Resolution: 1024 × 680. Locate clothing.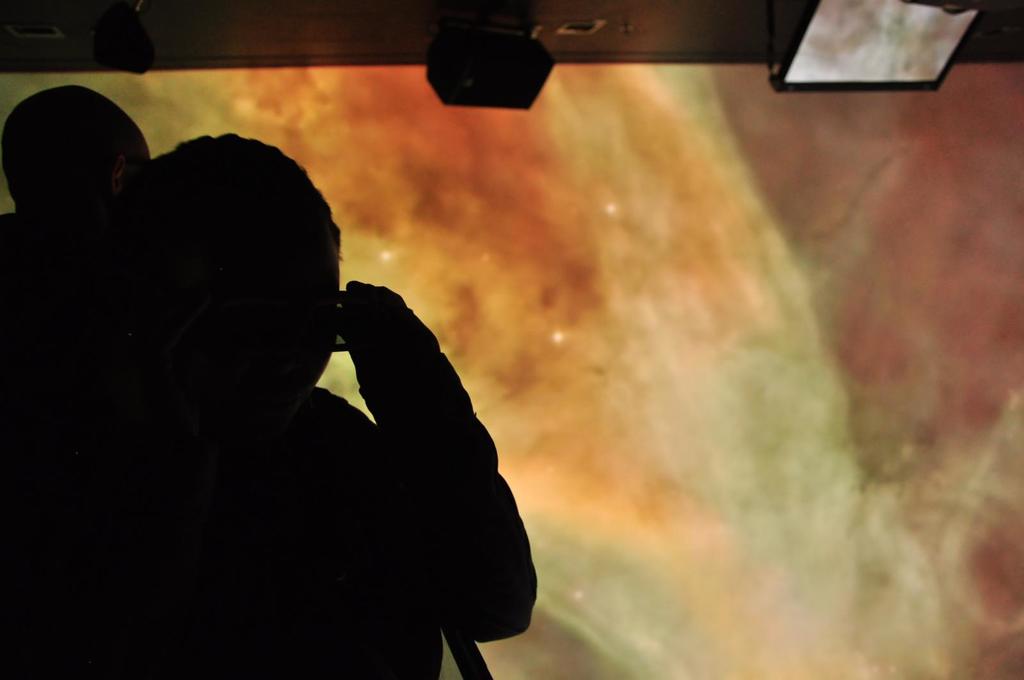
x1=96, y1=179, x2=554, y2=679.
